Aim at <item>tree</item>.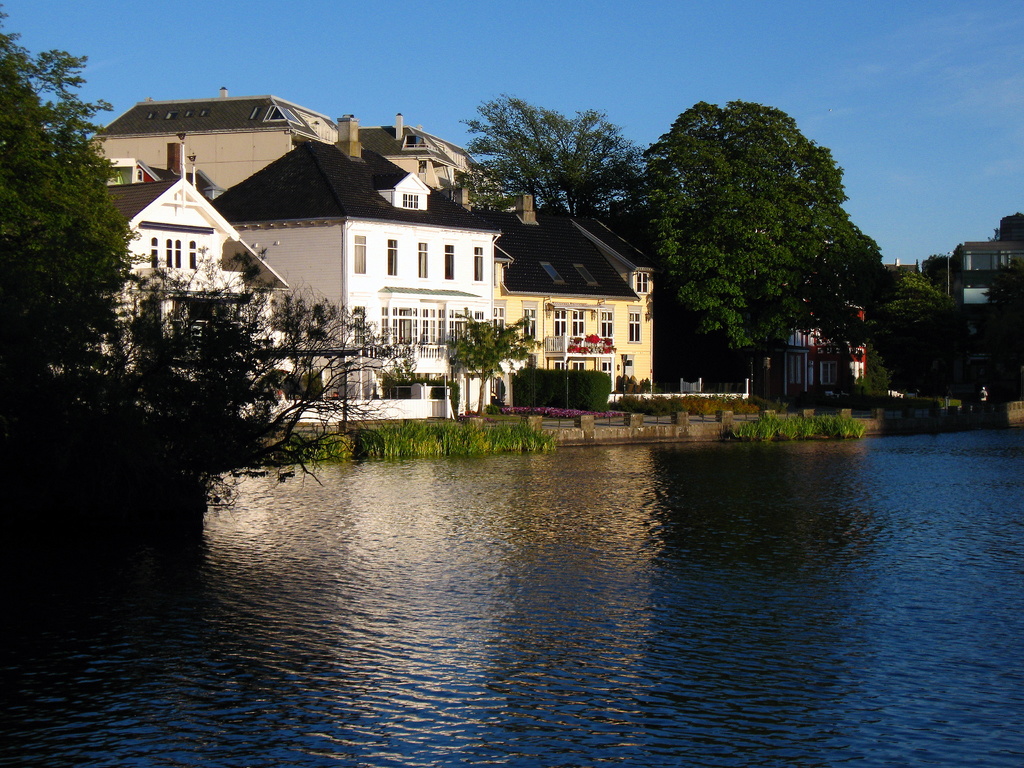
Aimed at BBox(609, 77, 894, 396).
